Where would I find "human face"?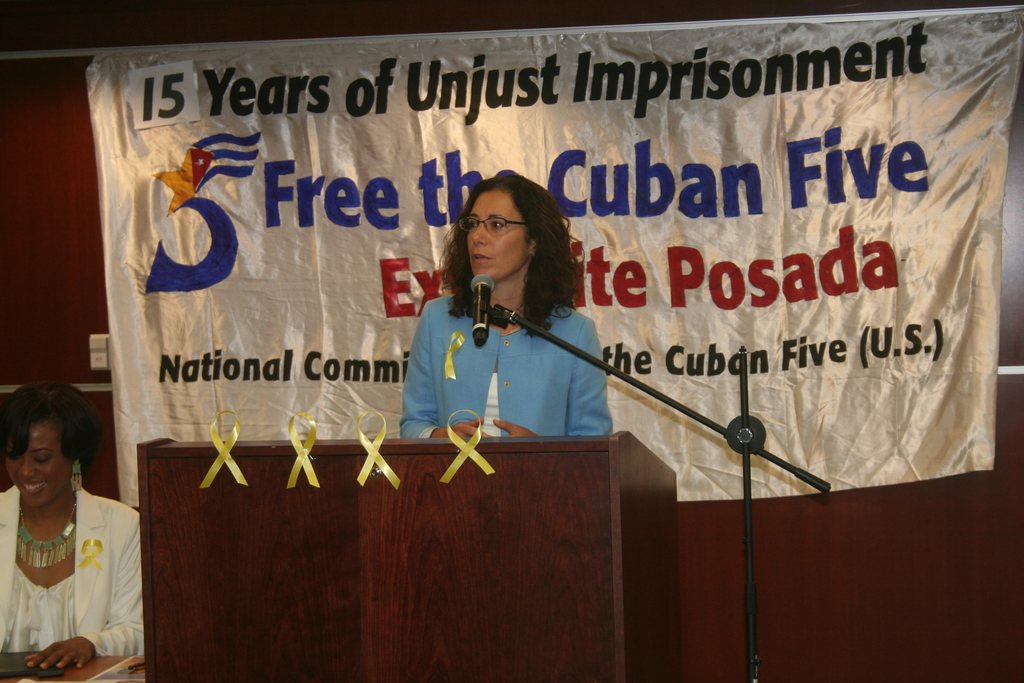
At x1=469, y1=192, x2=534, y2=284.
